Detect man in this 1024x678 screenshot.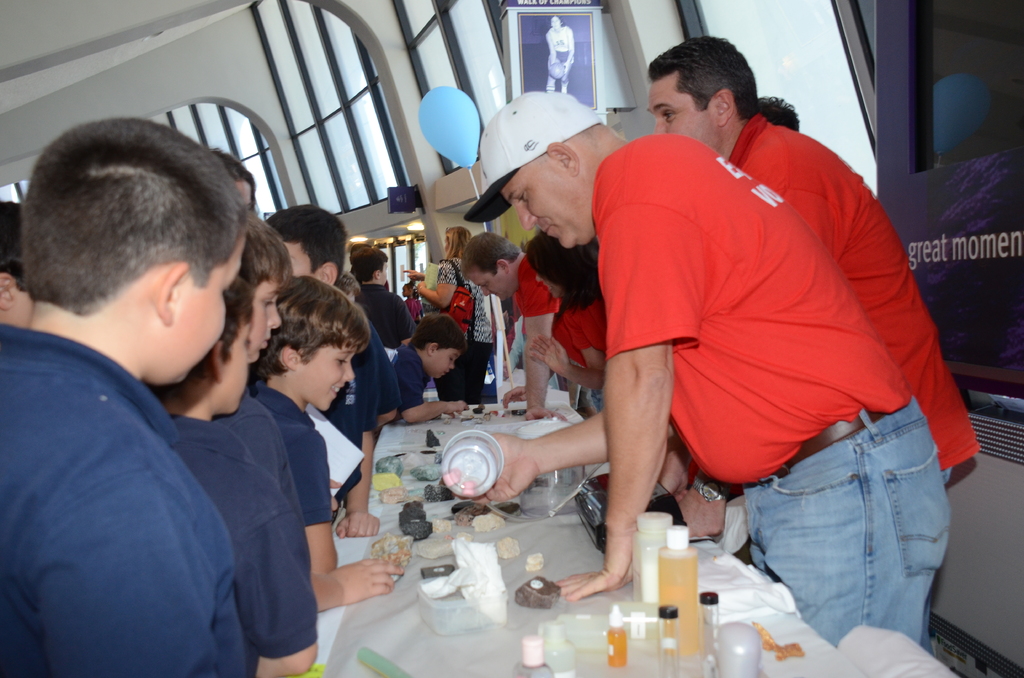
Detection: [461, 229, 586, 423].
